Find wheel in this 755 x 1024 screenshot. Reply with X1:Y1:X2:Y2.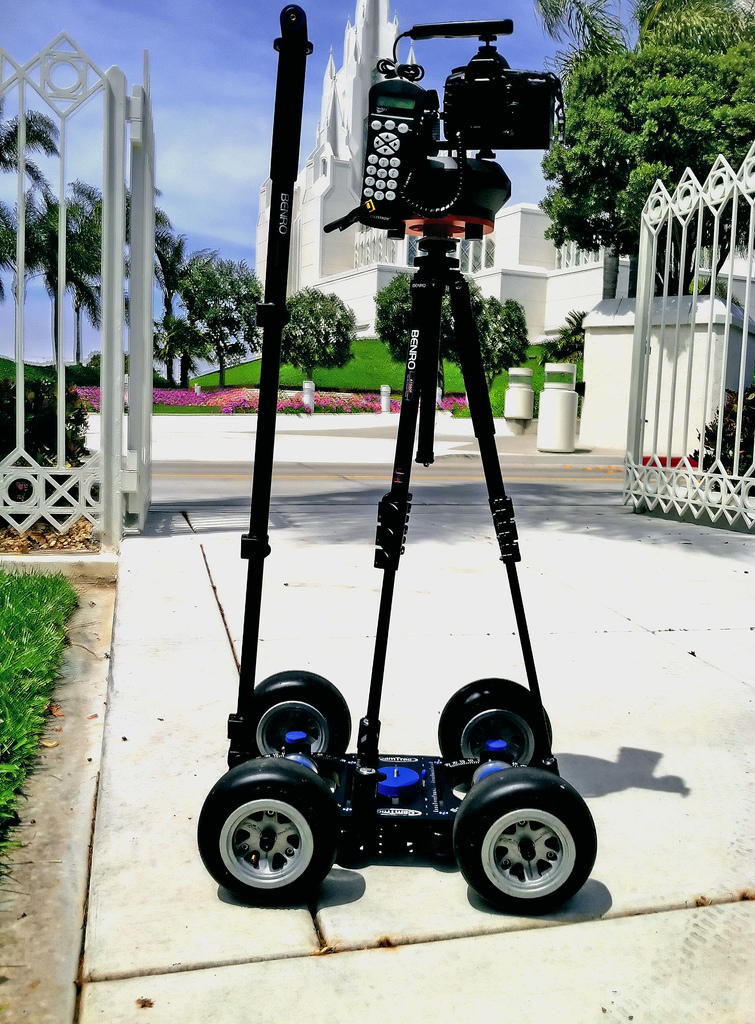
454:769:597:910.
